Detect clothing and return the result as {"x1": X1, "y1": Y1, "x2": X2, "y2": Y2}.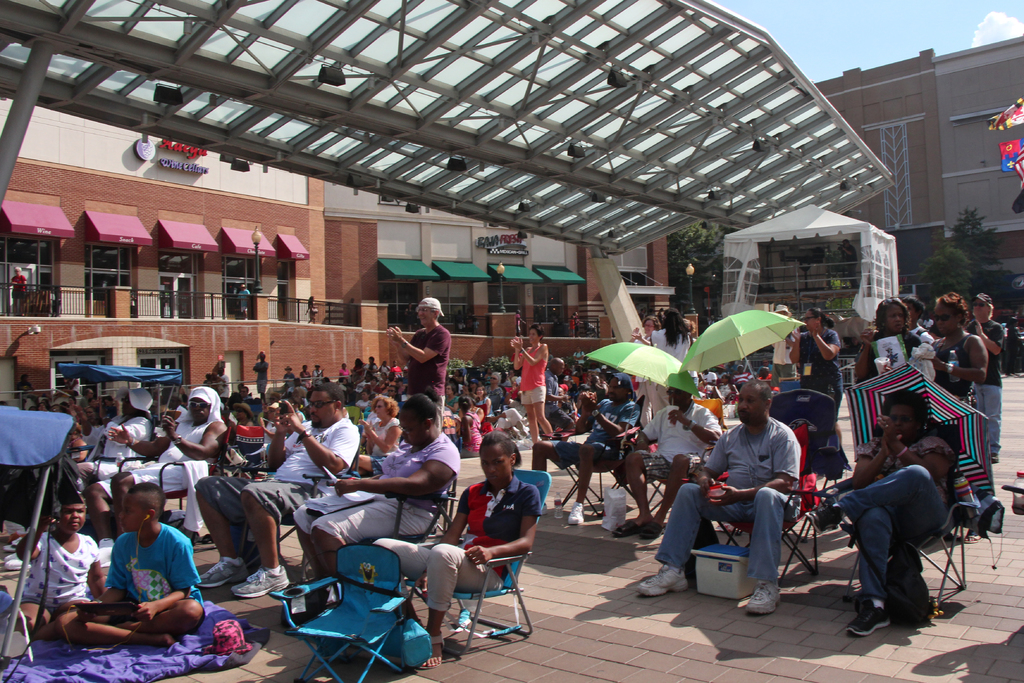
{"x1": 620, "y1": 402, "x2": 730, "y2": 480}.
